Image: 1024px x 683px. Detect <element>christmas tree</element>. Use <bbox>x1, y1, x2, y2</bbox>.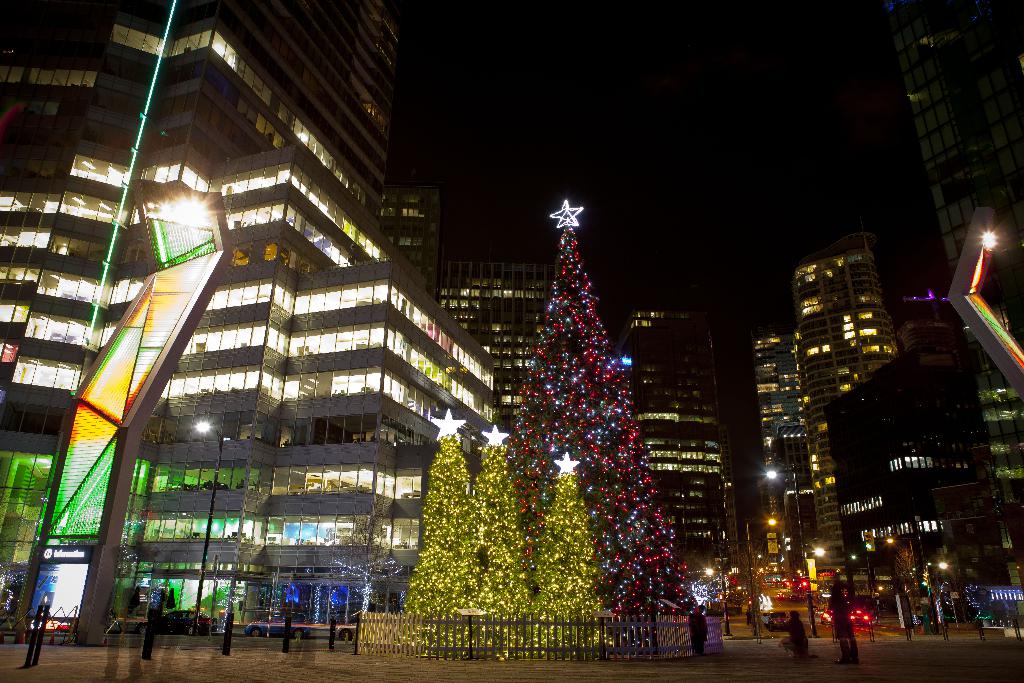
<bbox>442, 195, 715, 657</bbox>.
